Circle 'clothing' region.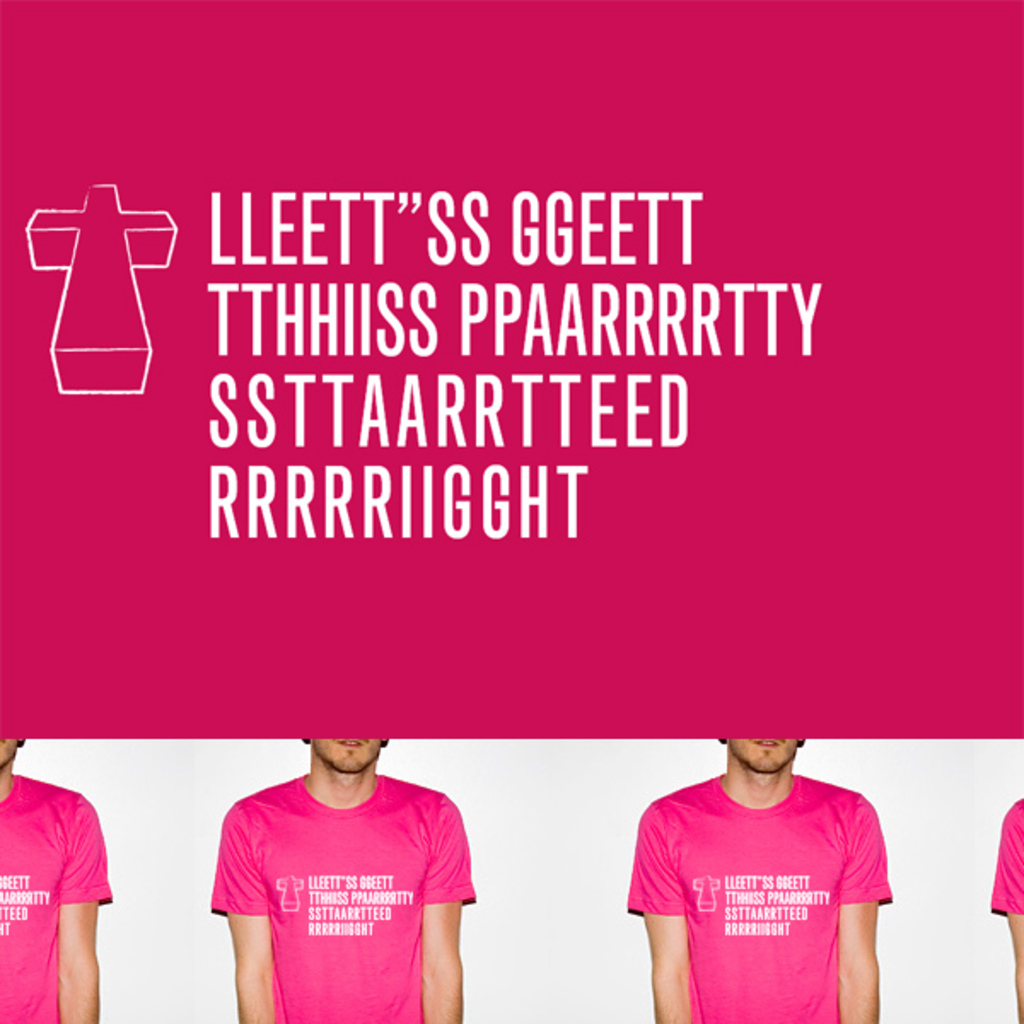
Region: {"left": 210, "top": 783, "right": 492, "bottom": 1000}.
